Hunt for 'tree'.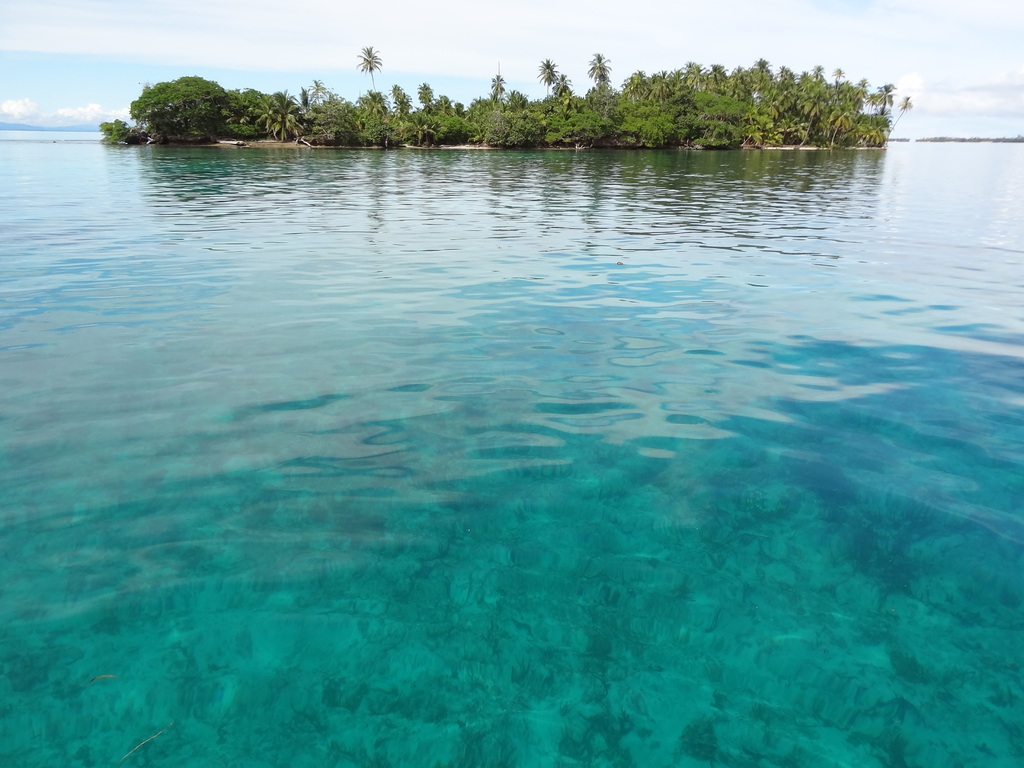
Hunted down at bbox=[449, 97, 465, 116].
